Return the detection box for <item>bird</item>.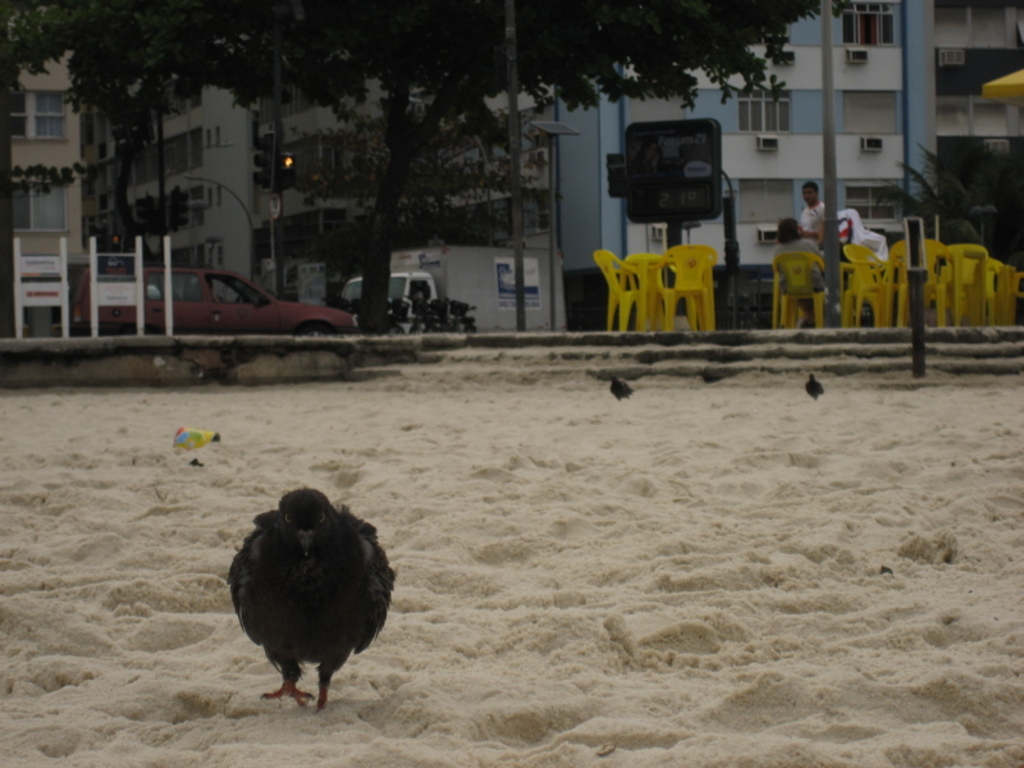
bbox(696, 364, 724, 385).
